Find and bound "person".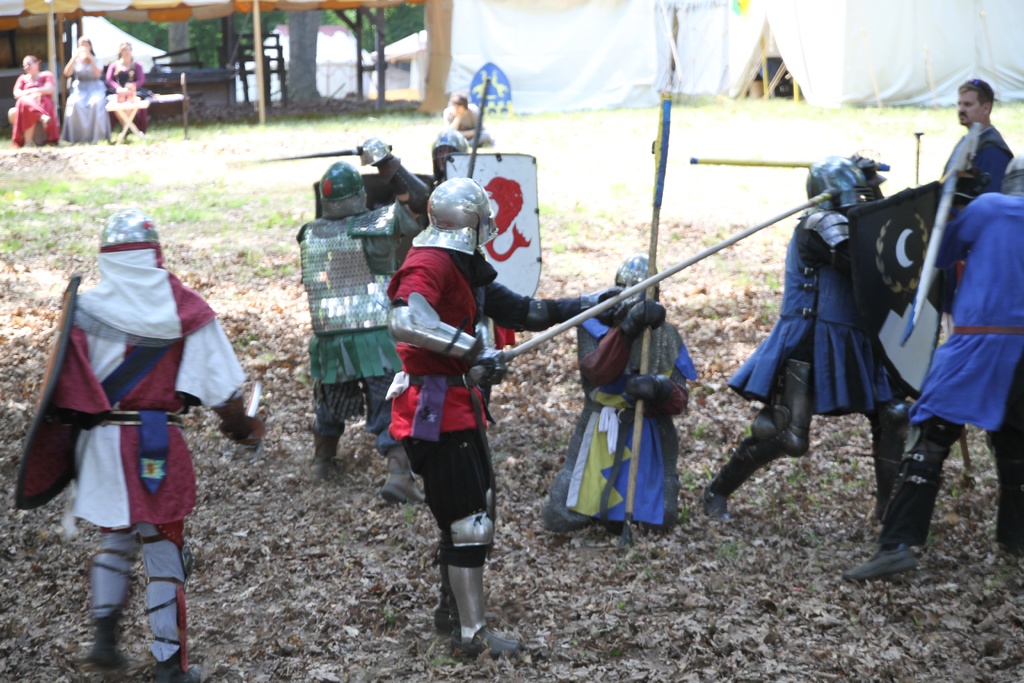
Bound: bbox(536, 256, 680, 548).
